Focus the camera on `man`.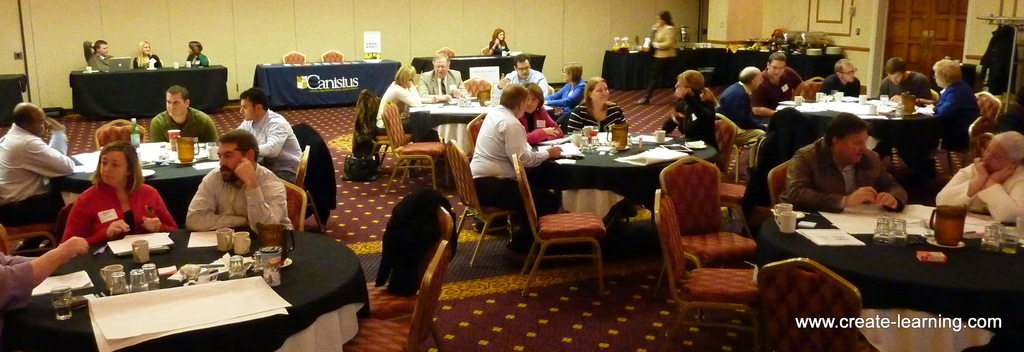
Focus region: 877 60 938 103.
